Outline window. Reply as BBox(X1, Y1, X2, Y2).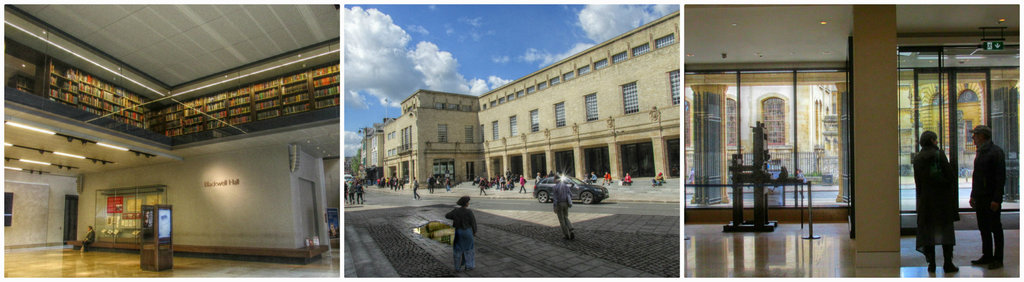
BBox(508, 113, 520, 136).
